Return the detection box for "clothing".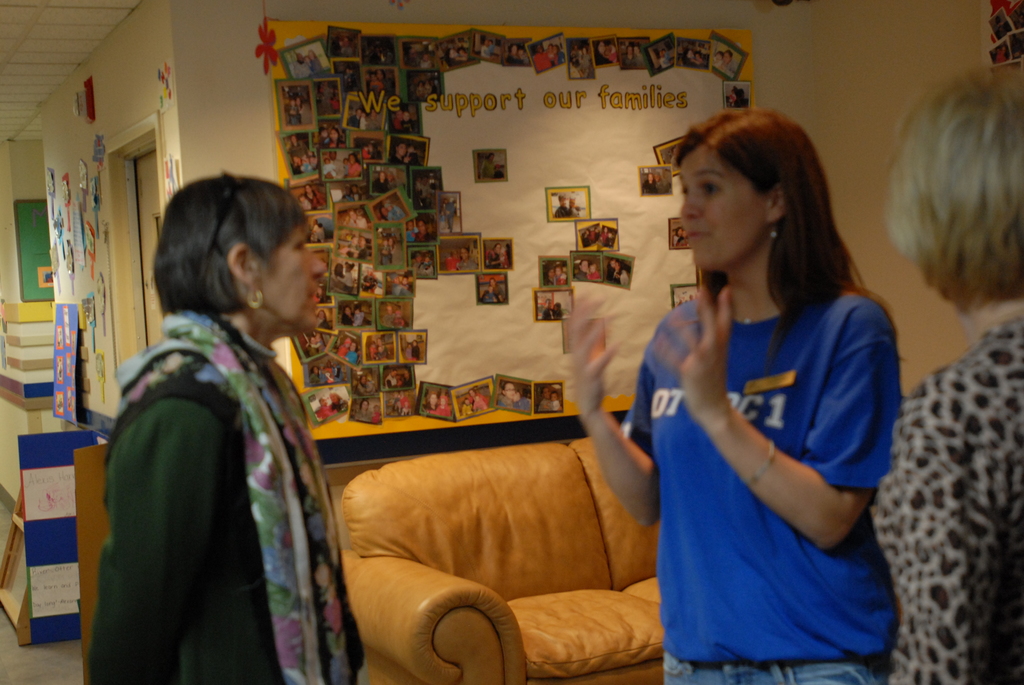
<region>866, 322, 1023, 684</region>.
